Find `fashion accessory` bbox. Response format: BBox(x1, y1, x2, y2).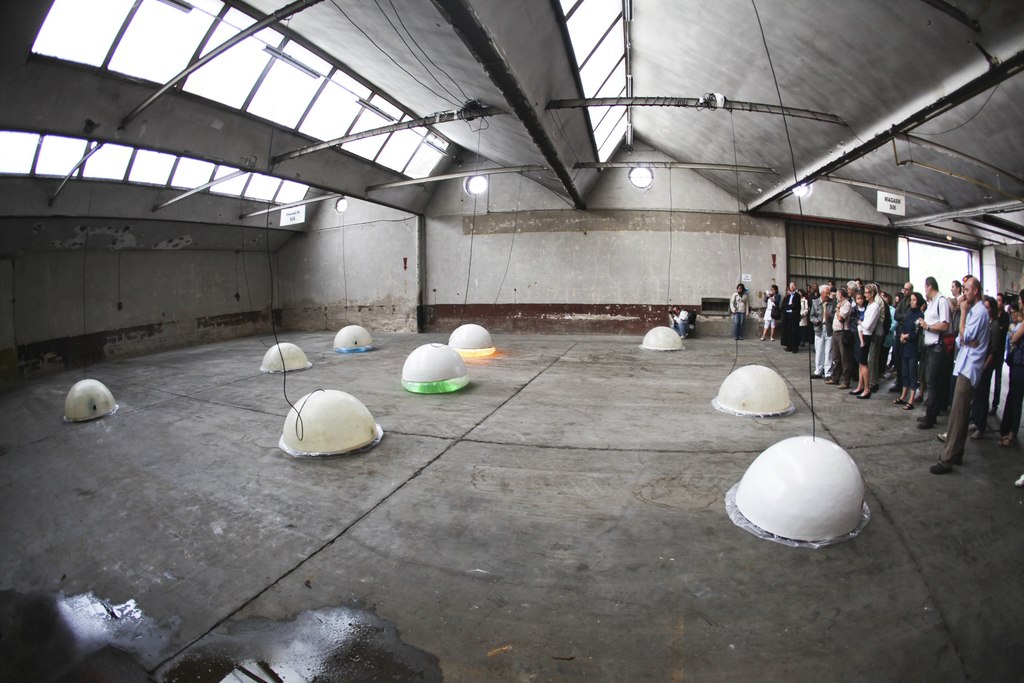
BBox(993, 440, 1016, 446).
